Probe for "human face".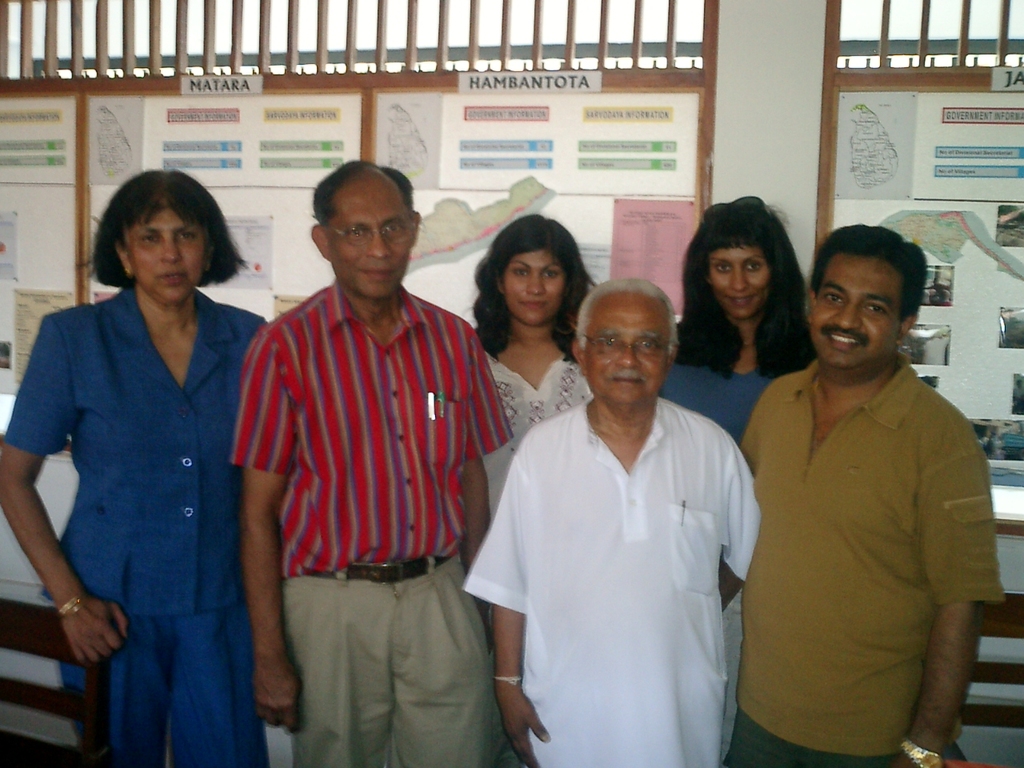
Probe result: (582,302,668,404).
